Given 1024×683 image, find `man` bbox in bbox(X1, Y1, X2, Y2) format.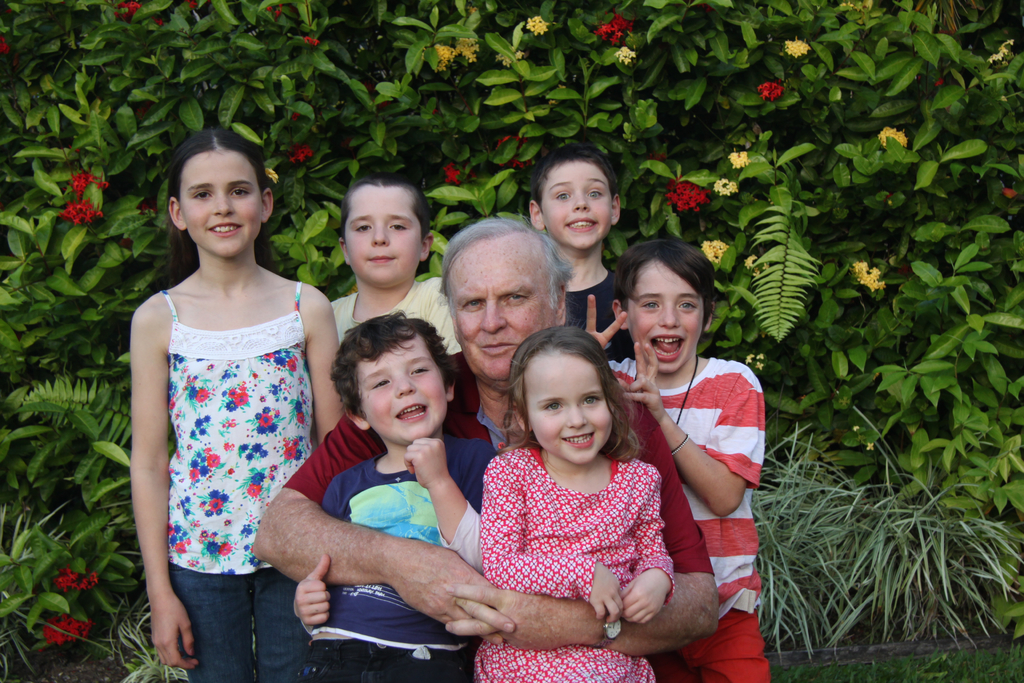
bbox(253, 215, 718, 657).
